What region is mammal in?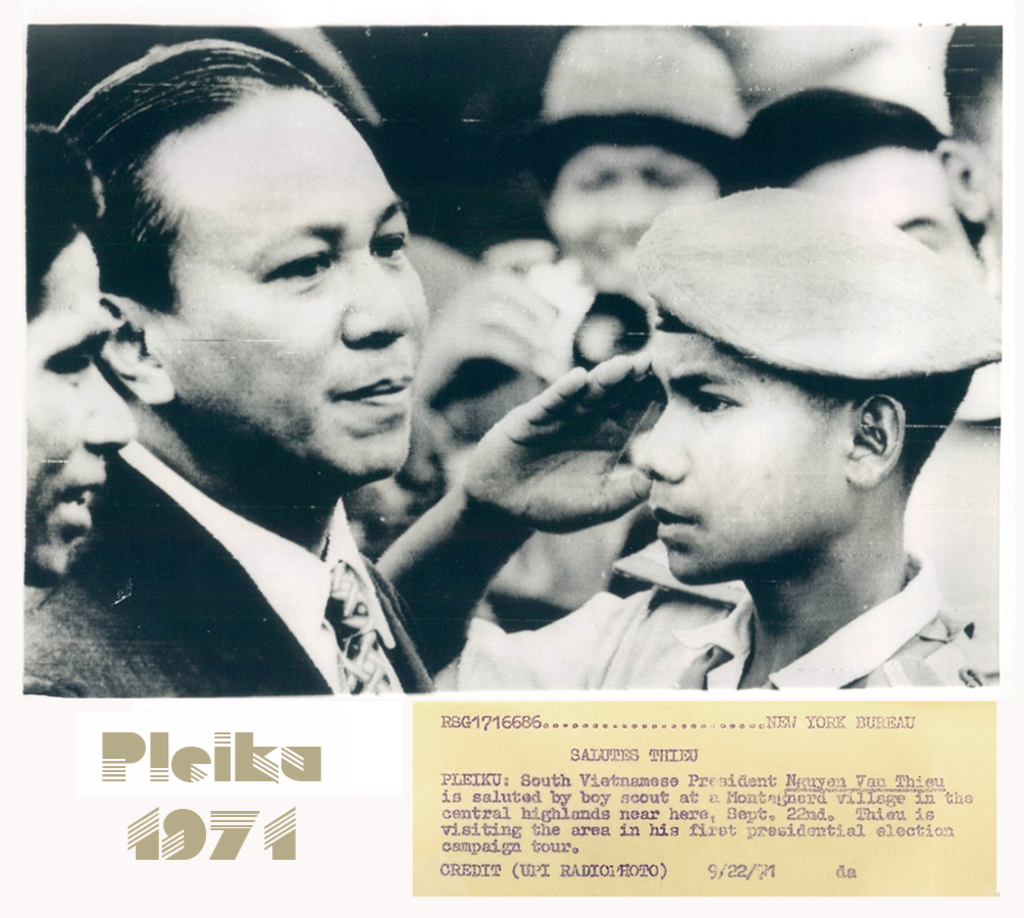
locate(22, 119, 133, 587).
